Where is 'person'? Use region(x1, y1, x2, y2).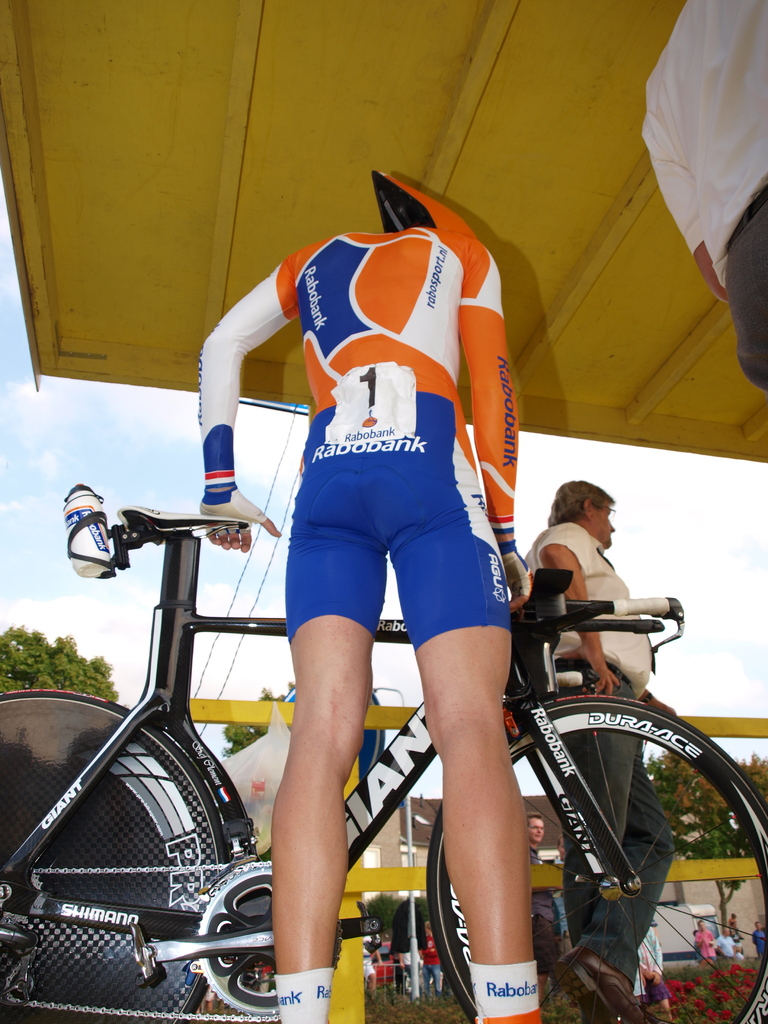
region(359, 940, 378, 1008).
